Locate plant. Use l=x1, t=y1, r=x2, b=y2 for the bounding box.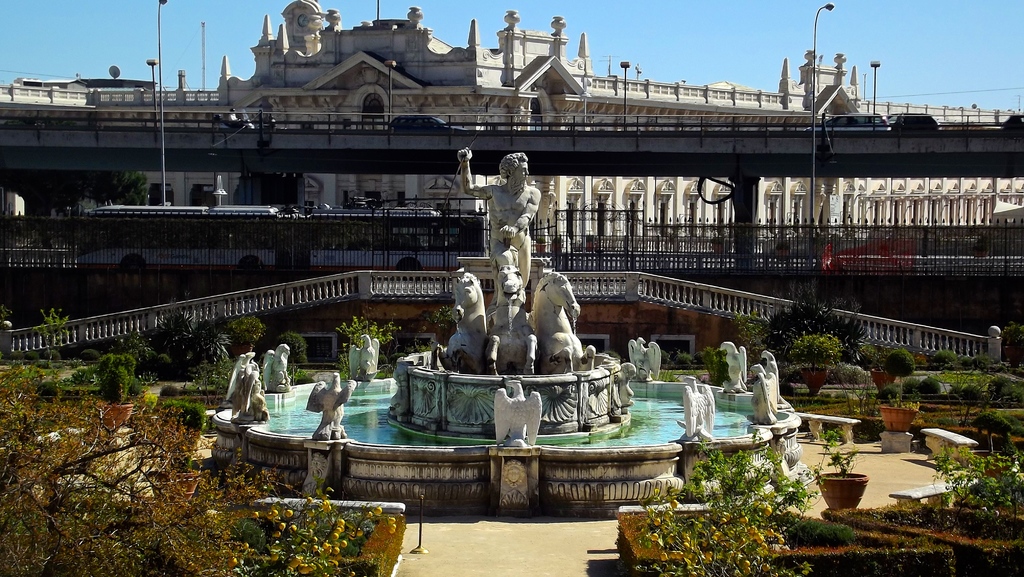
l=954, t=388, r=983, b=405.
